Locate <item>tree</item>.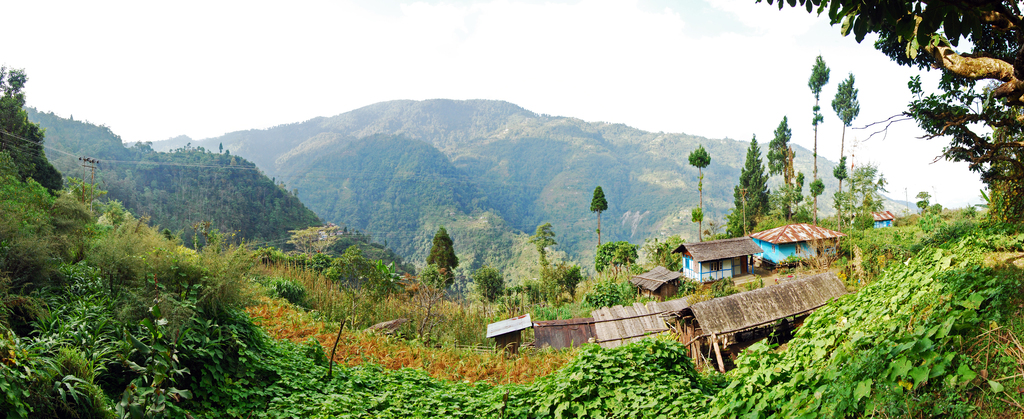
Bounding box: <region>767, 115, 807, 219</region>.
